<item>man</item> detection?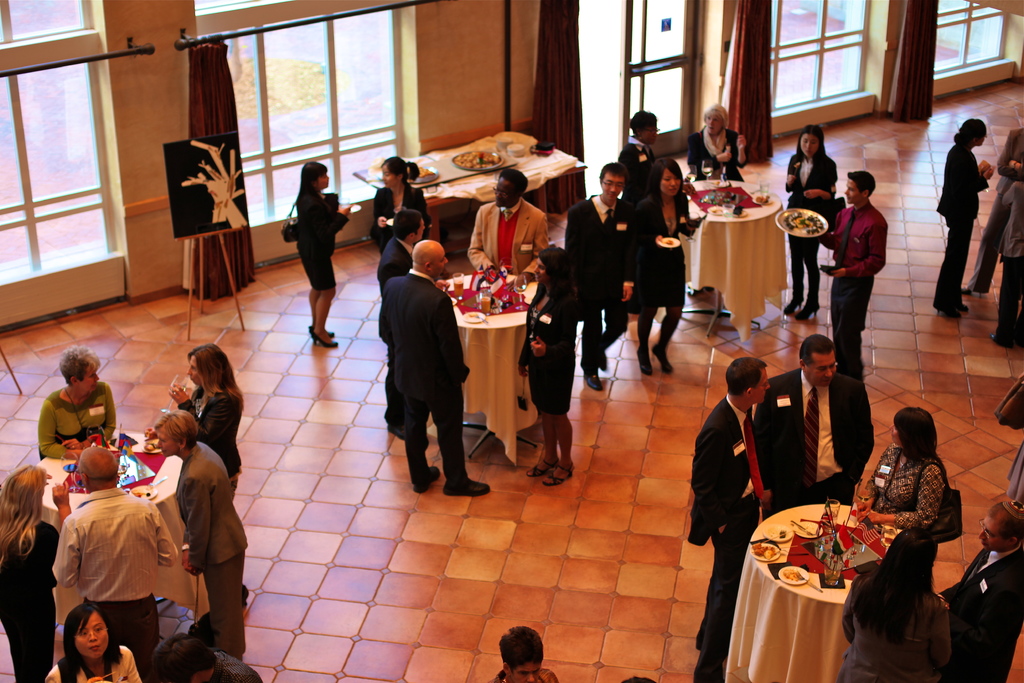
bbox(753, 329, 882, 513)
